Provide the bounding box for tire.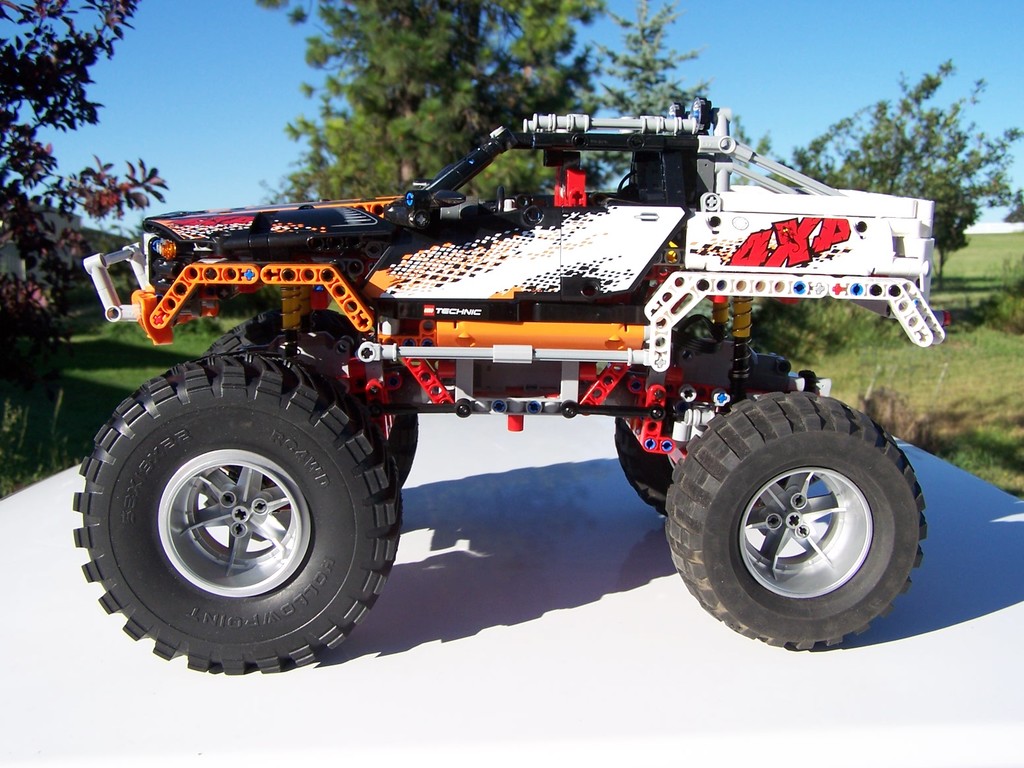
detection(615, 418, 670, 515).
